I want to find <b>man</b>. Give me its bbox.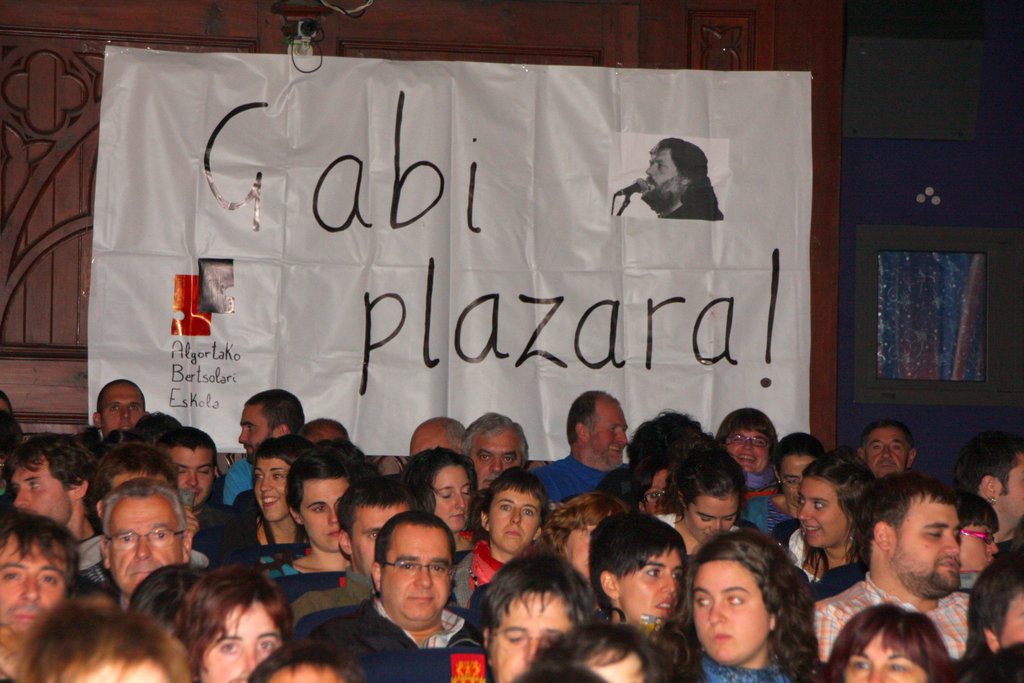
<region>275, 481, 417, 639</region>.
